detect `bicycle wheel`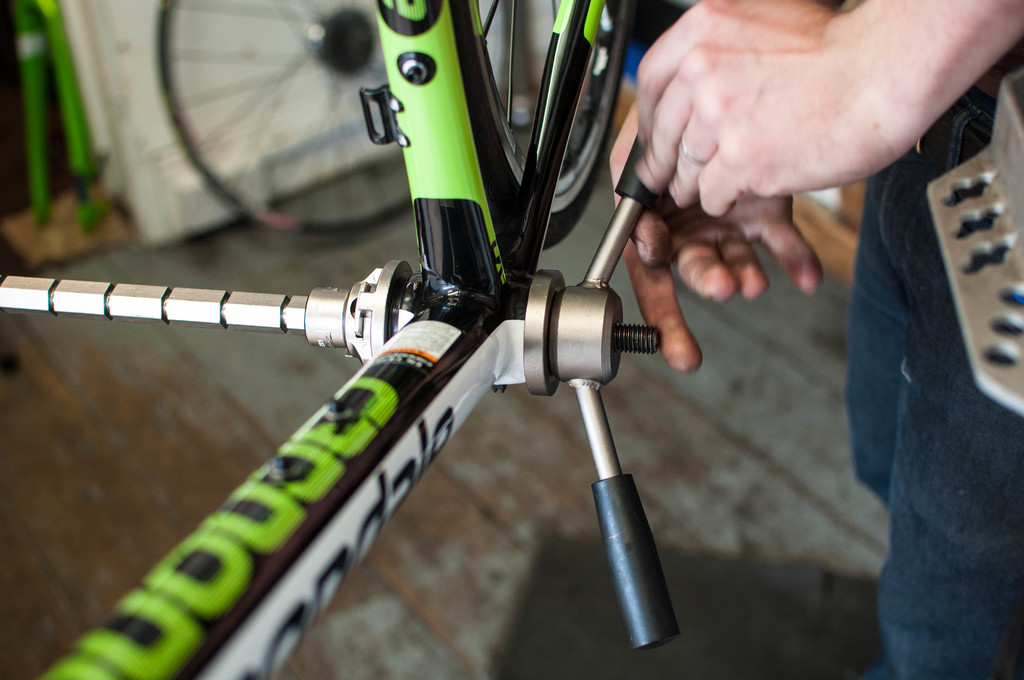
detection(450, 0, 637, 250)
